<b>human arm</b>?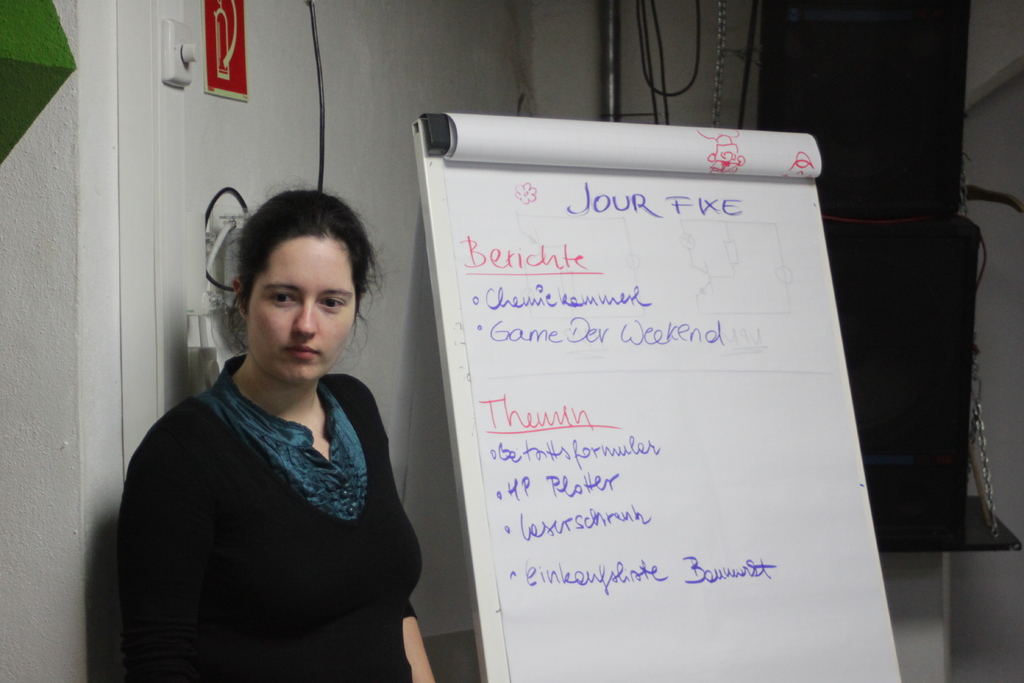
x1=400 y1=602 x2=440 y2=682
